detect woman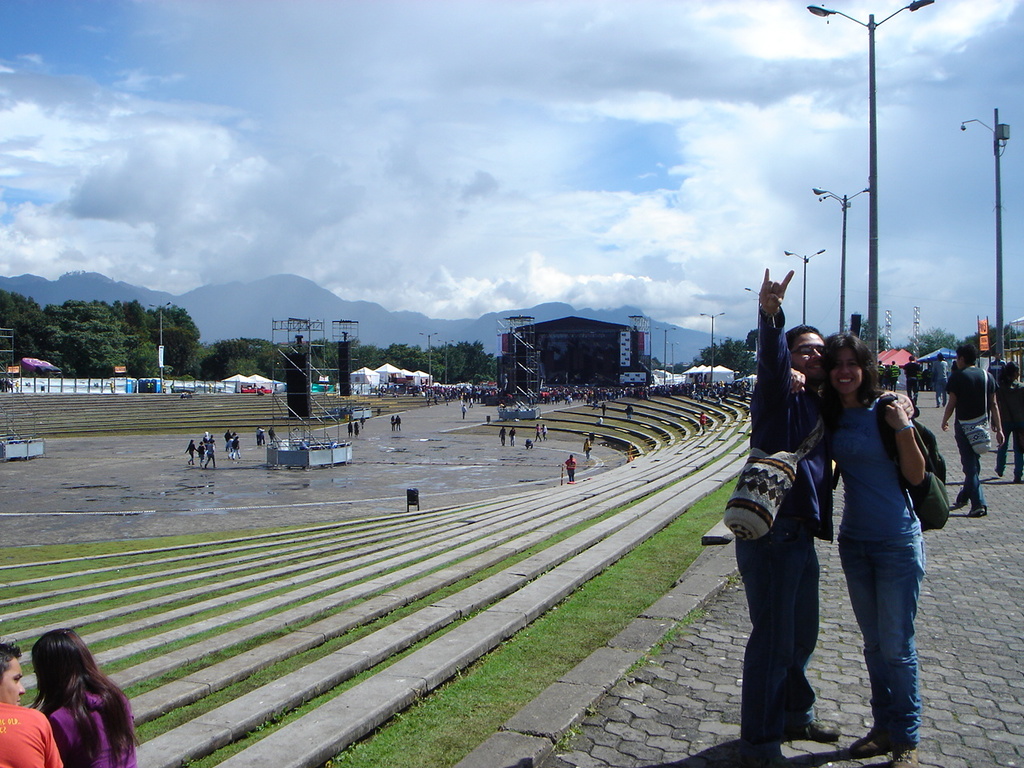
x1=179 y1=434 x2=200 y2=469
